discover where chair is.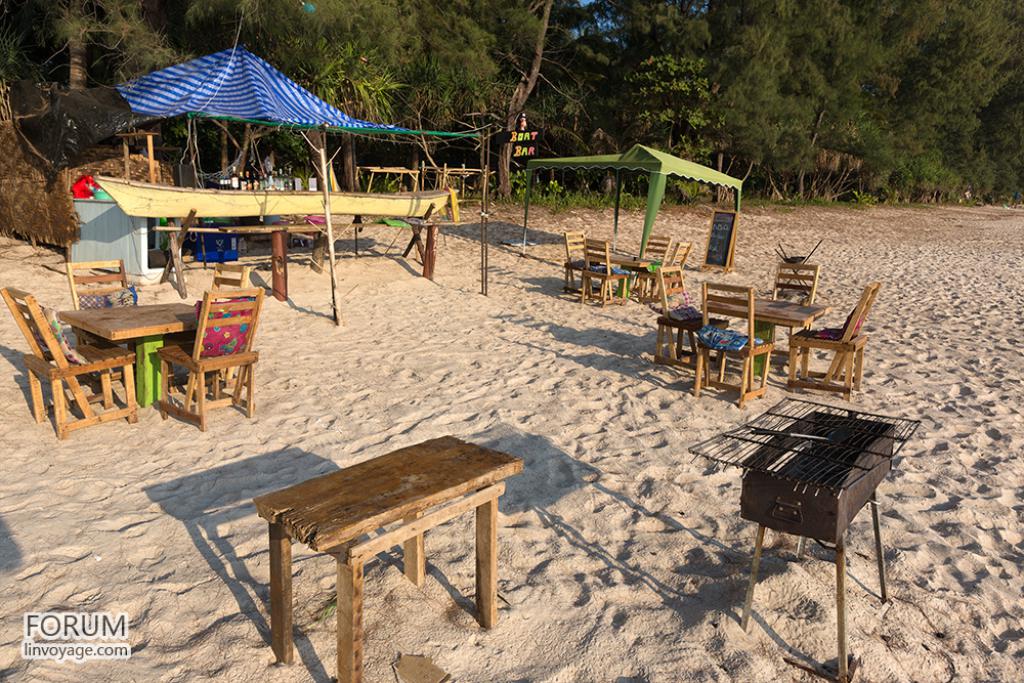
Discovered at pyautogui.locateOnScreen(742, 265, 819, 379).
